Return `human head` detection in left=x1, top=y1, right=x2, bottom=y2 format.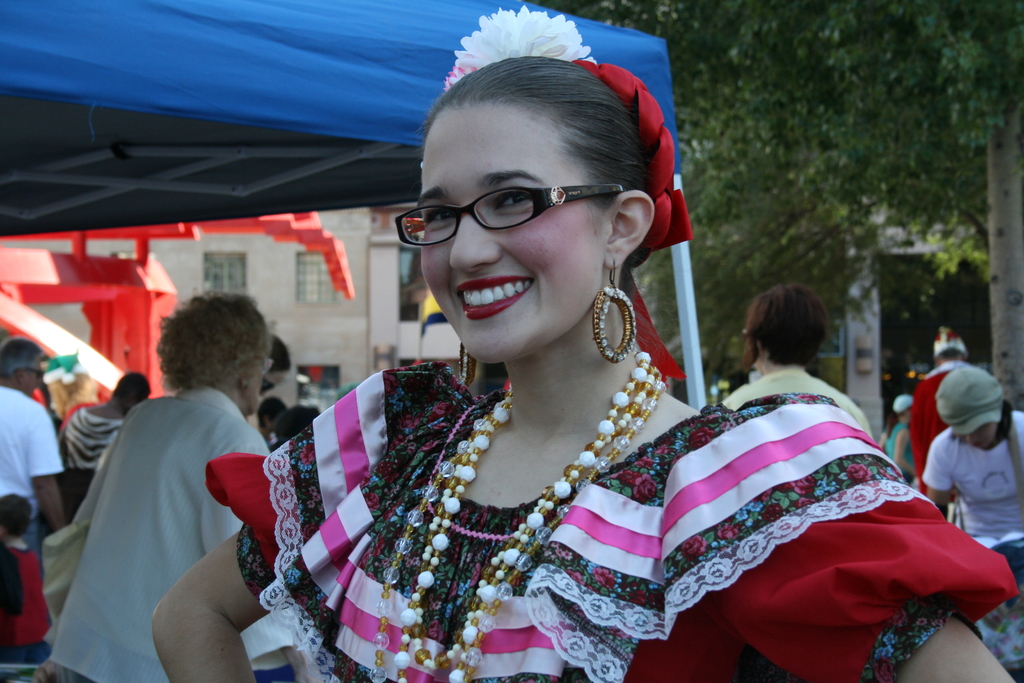
left=261, top=332, right=293, bottom=397.
